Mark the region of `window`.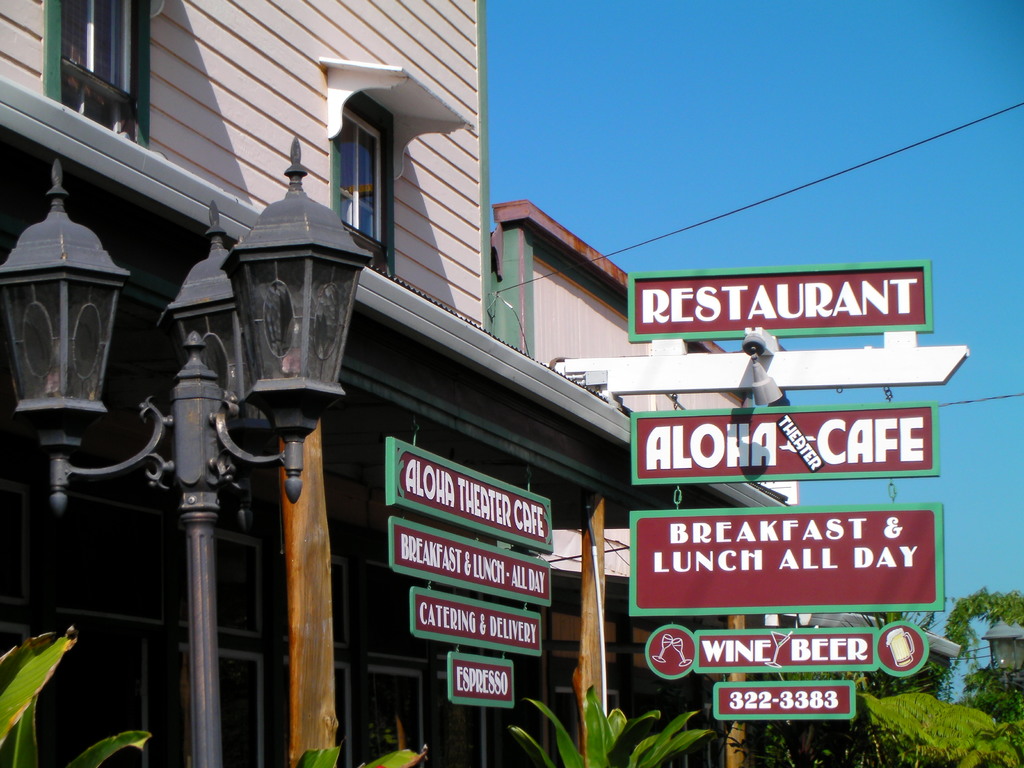
Region: Rect(341, 114, 380, 242).
